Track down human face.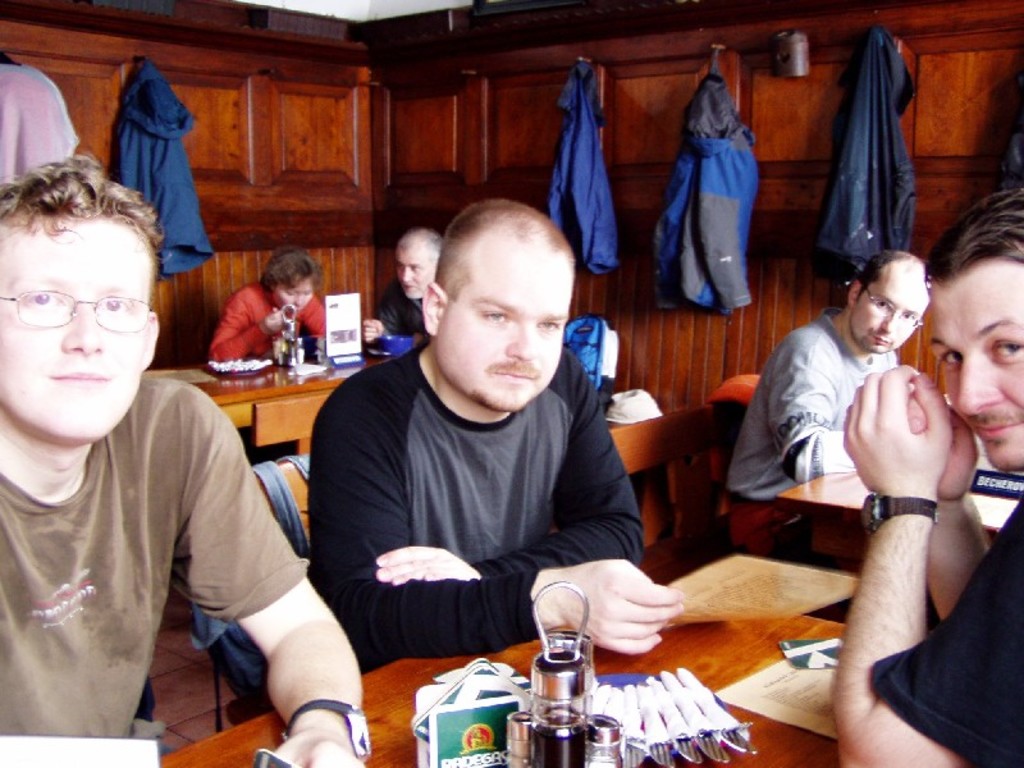
Tracked to 928, 265, 1023, 470.
